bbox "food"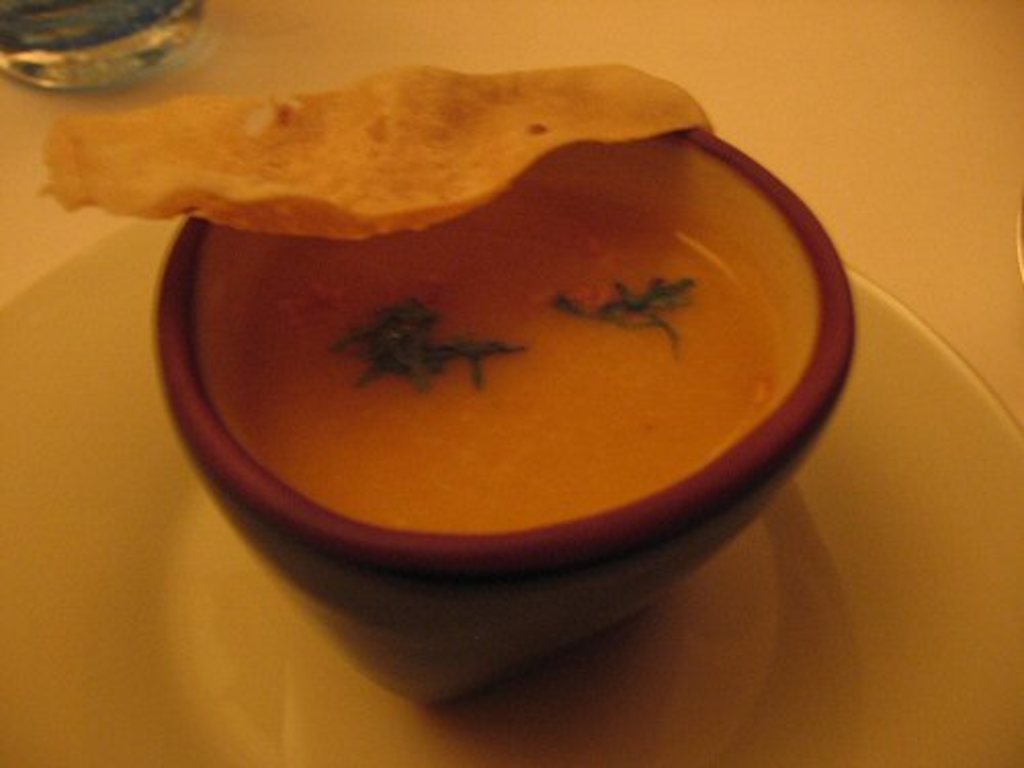
(x1=160, y1=111, x2=838, y2=551)
